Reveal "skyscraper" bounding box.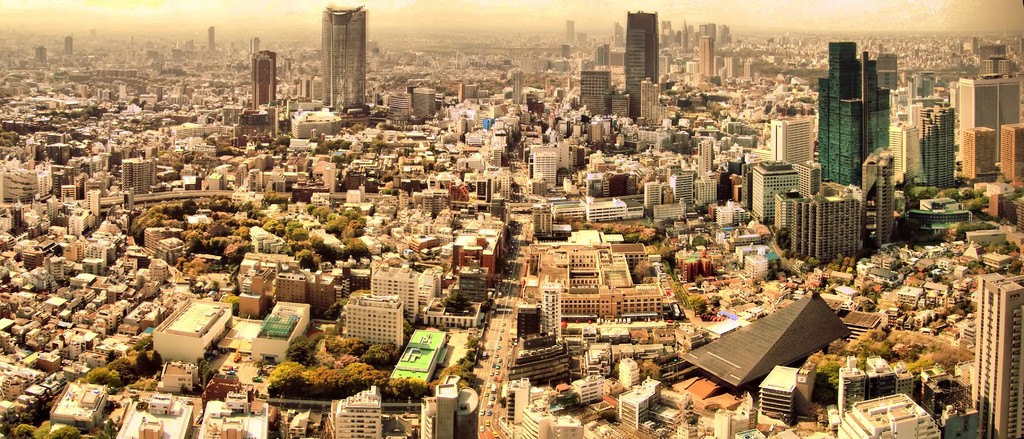
Revealed: box(35, 48, 45, 67).
